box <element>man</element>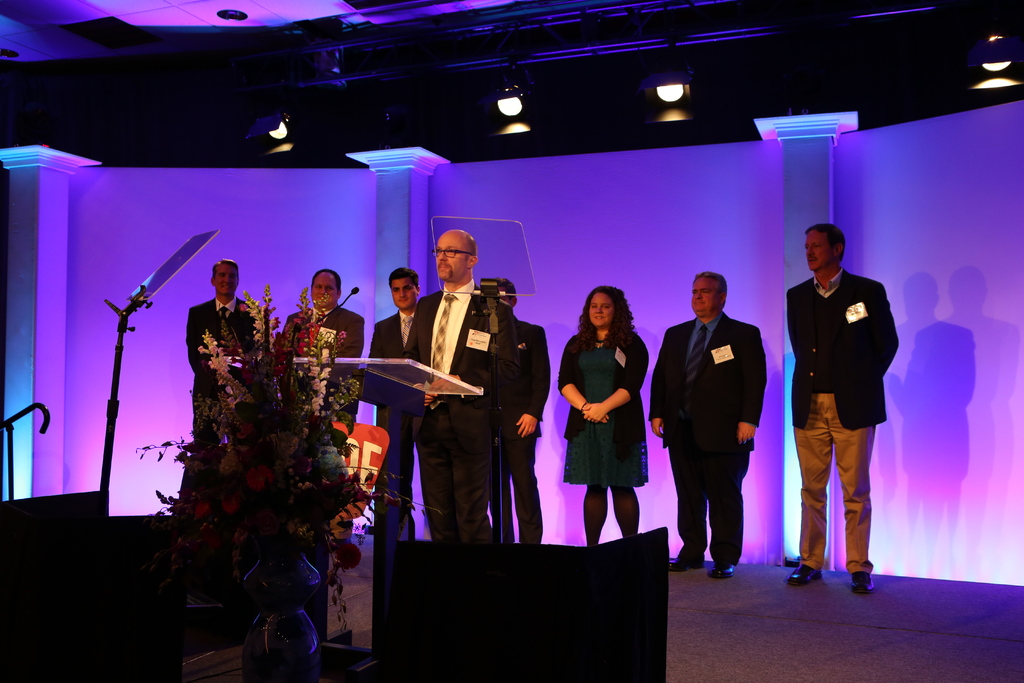
x1=278, y1=270, x2=365, y2=447
